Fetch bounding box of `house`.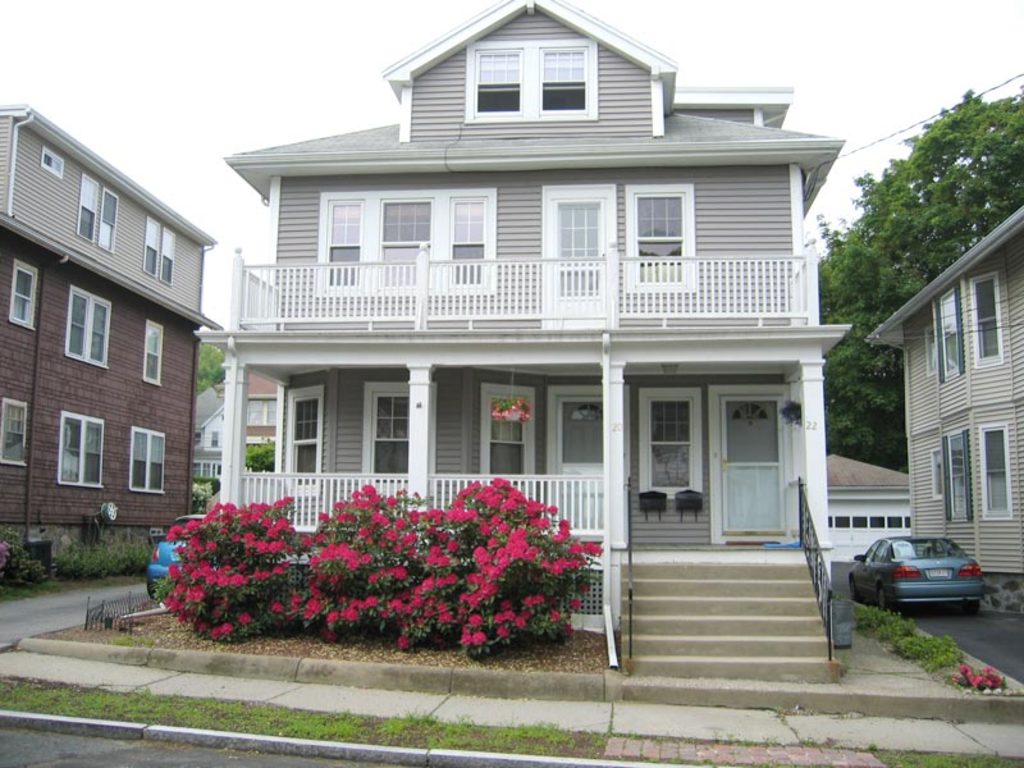
Bbox: [x1=856, y1=201, x2=1023, y2=616].
